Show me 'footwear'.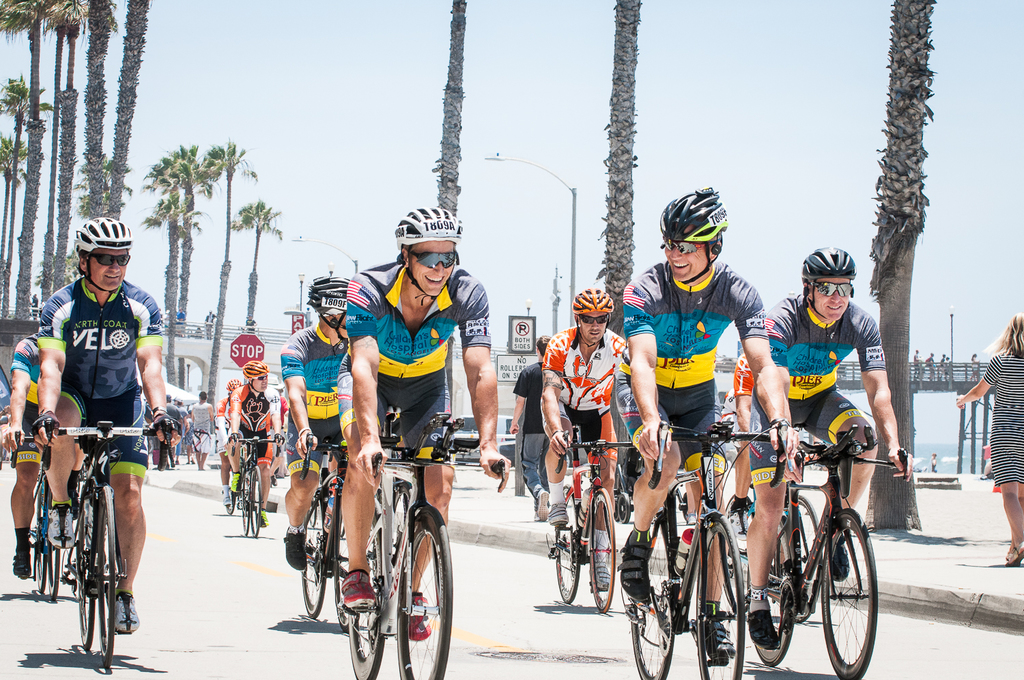
'footwear' is here: x1=15 y1=540 x2=33 y2=579.
